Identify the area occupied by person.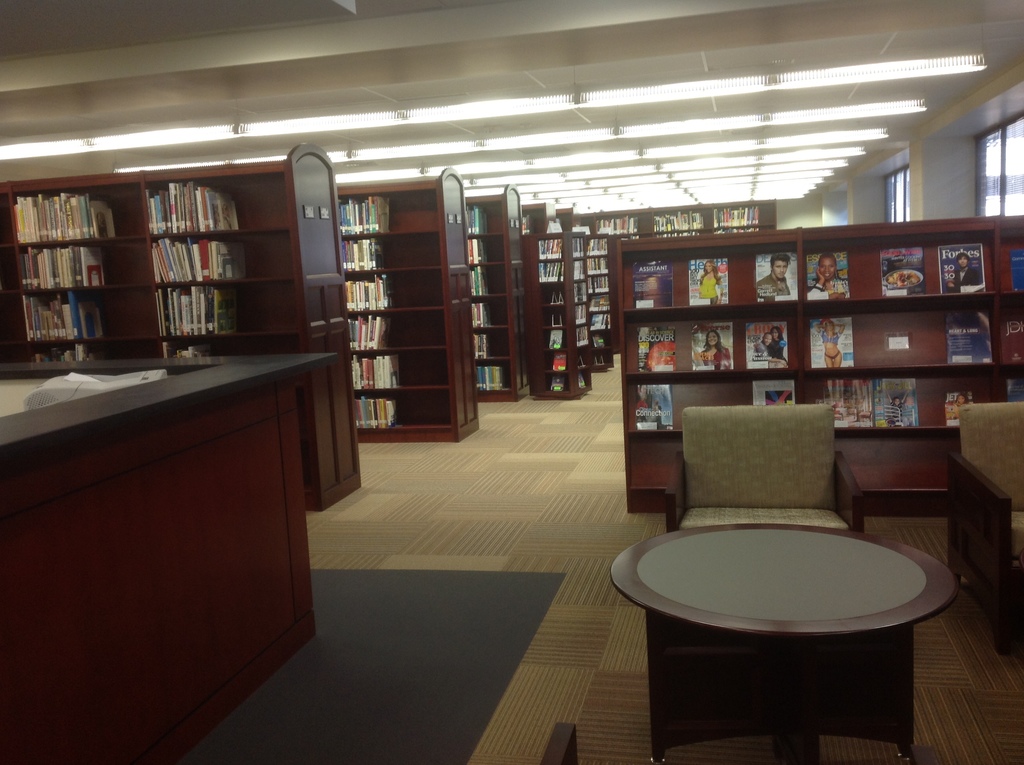
Area: x1=947, y1=253, x2=980, y2=294.
